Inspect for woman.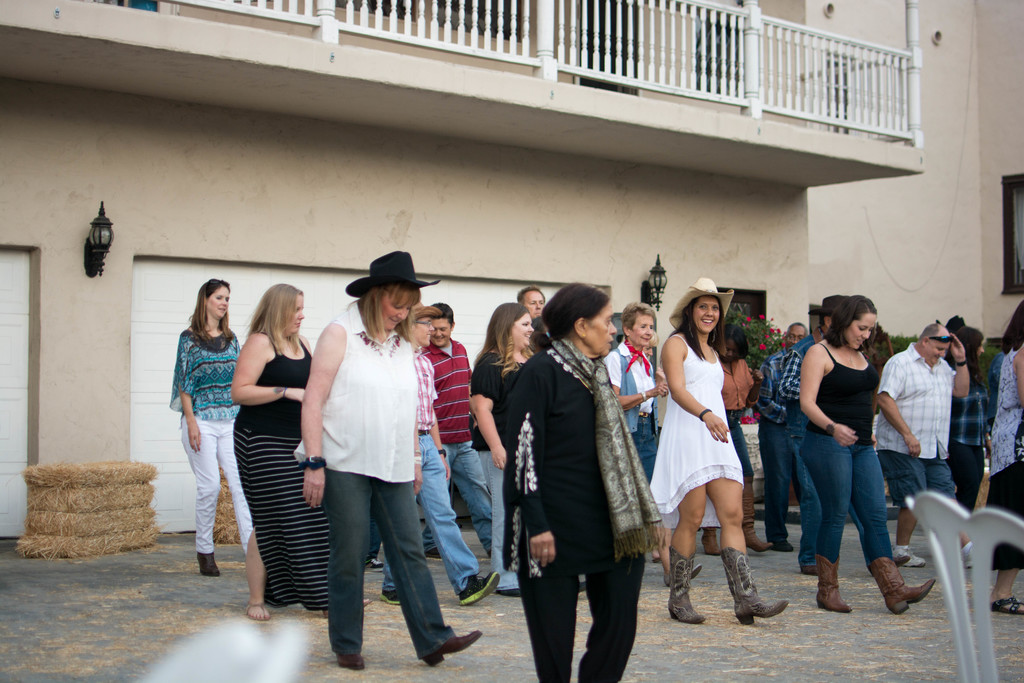
Inspection: pyautogui.locateOnScreen(172, 279, 260, 583).
